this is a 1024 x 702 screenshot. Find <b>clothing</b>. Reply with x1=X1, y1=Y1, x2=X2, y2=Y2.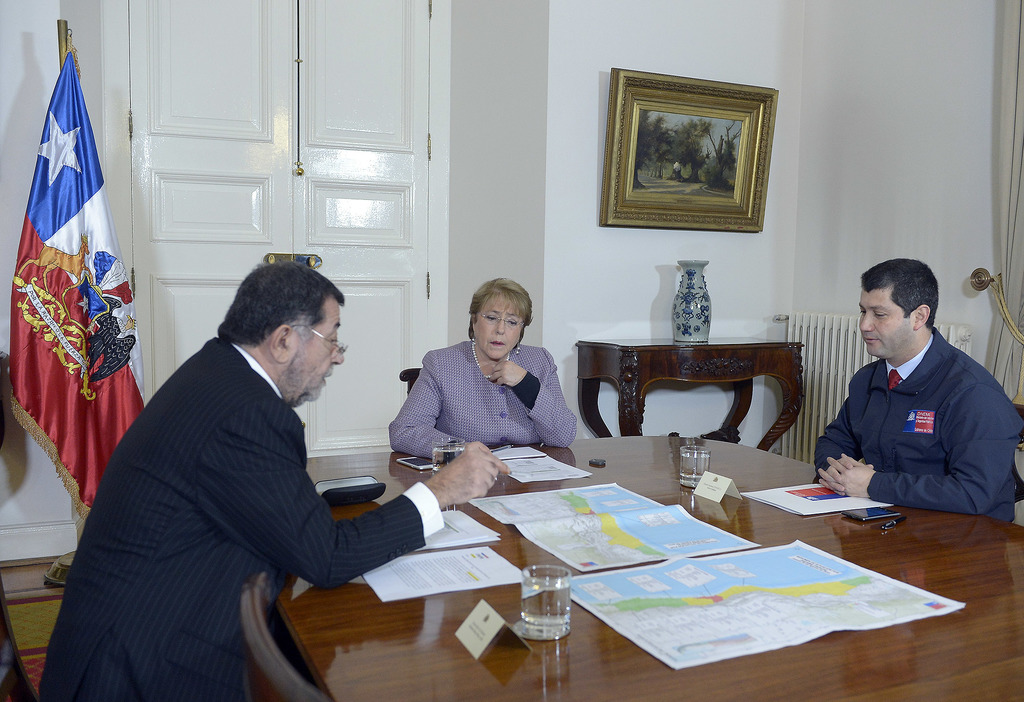
x1=40, y1=330, x2=444, y2=701.
